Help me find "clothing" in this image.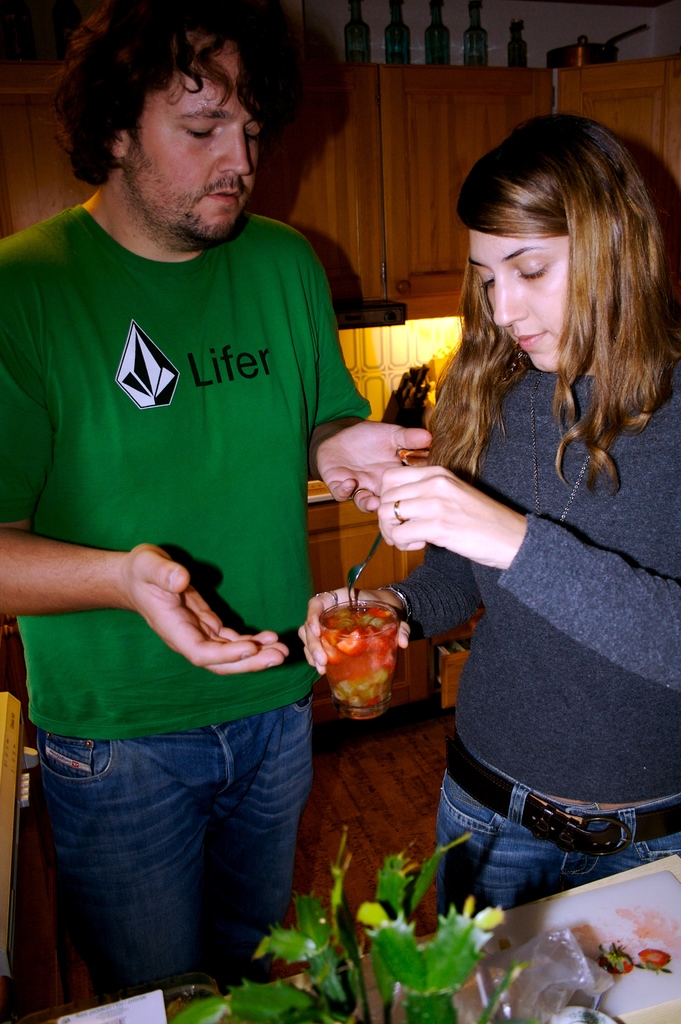
Found it: [x1=0, y1=200, x2=370, y2=986].
